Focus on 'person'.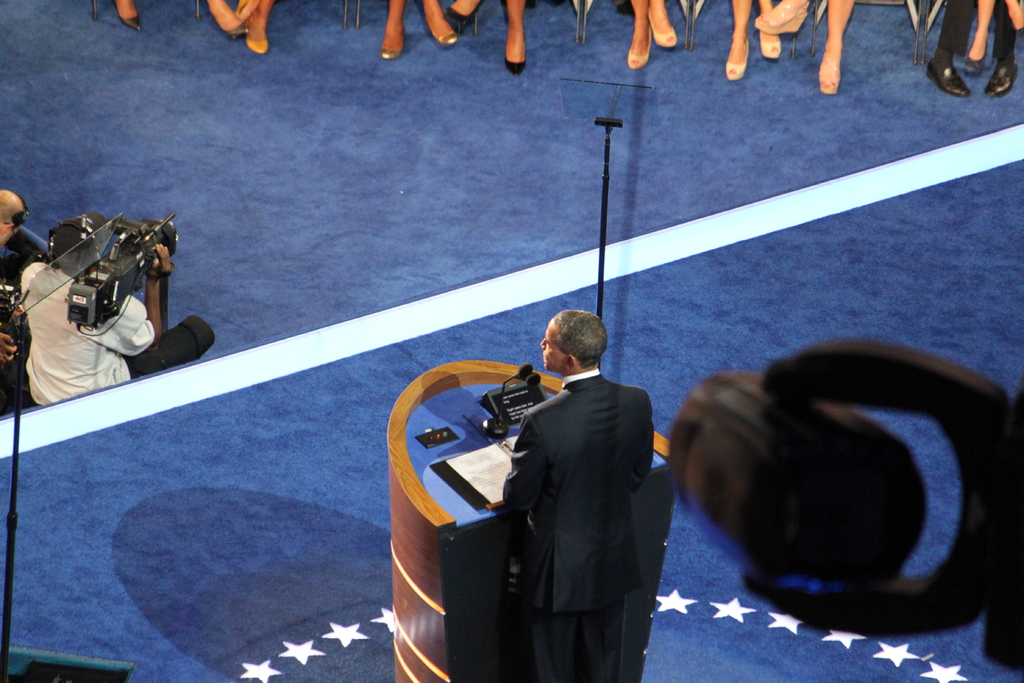
Focused at bbox(495, 310, 653, 682).
